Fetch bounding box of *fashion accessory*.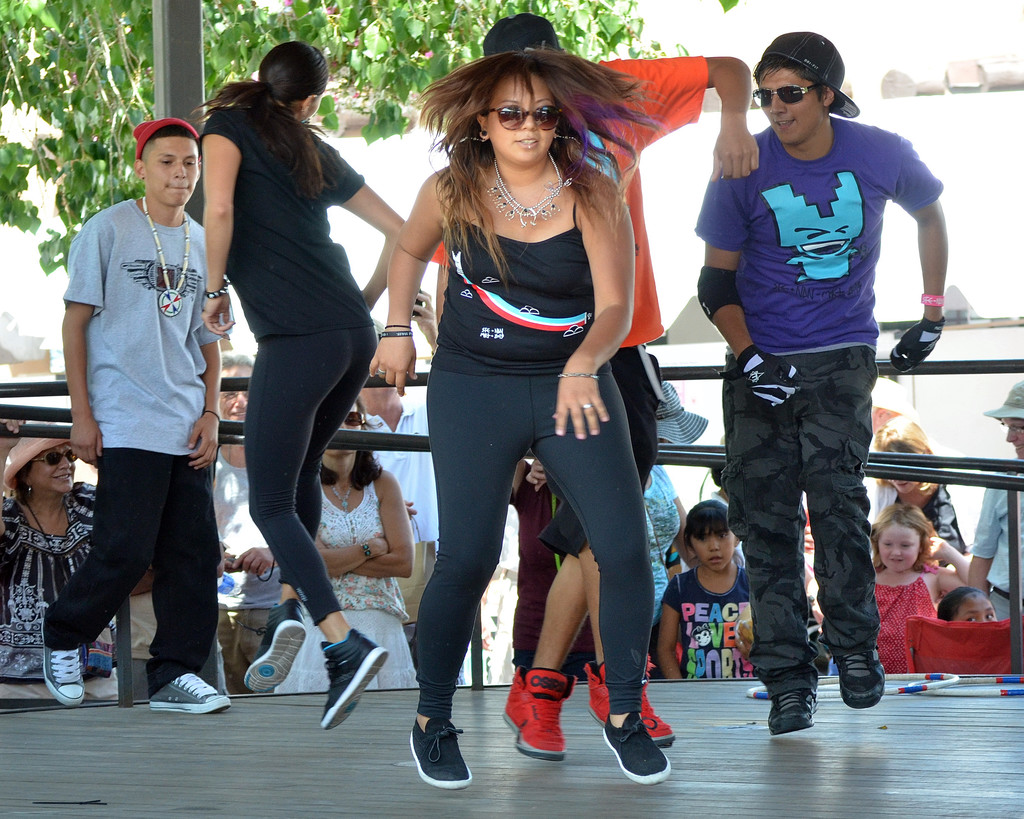
Bbox: (x1=406, y1=706, x2=474, y2=790).
